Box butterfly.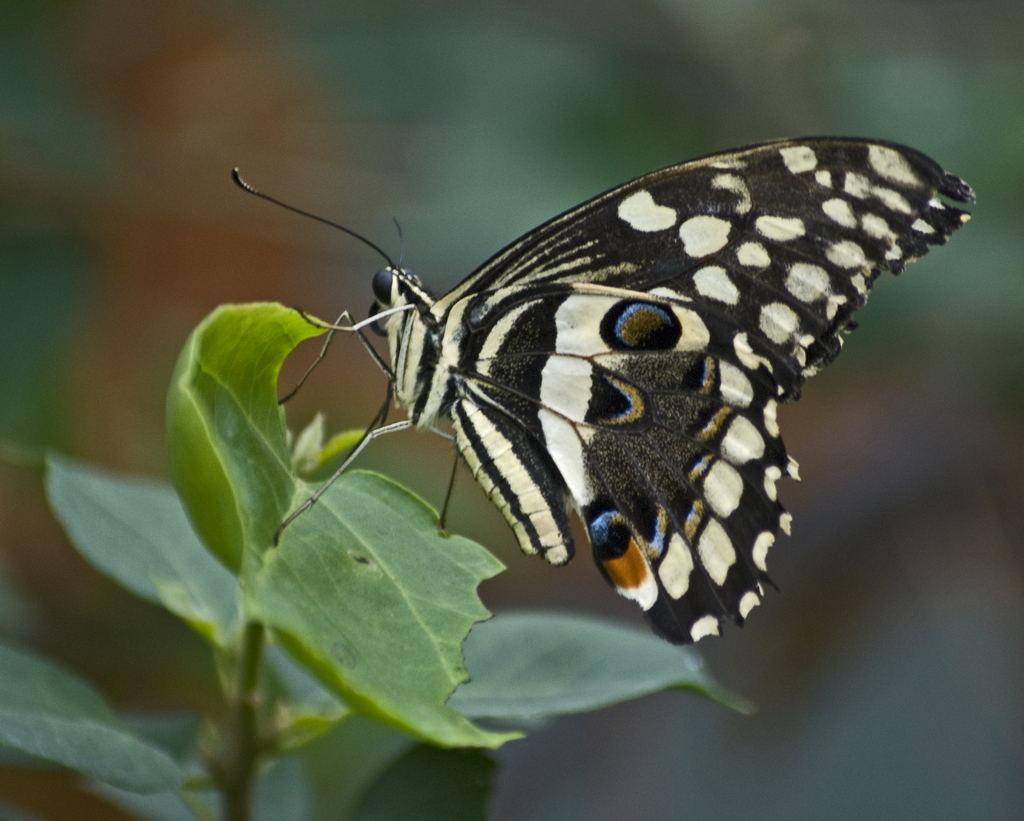
<region>223, 112, 984, 648</region>.
